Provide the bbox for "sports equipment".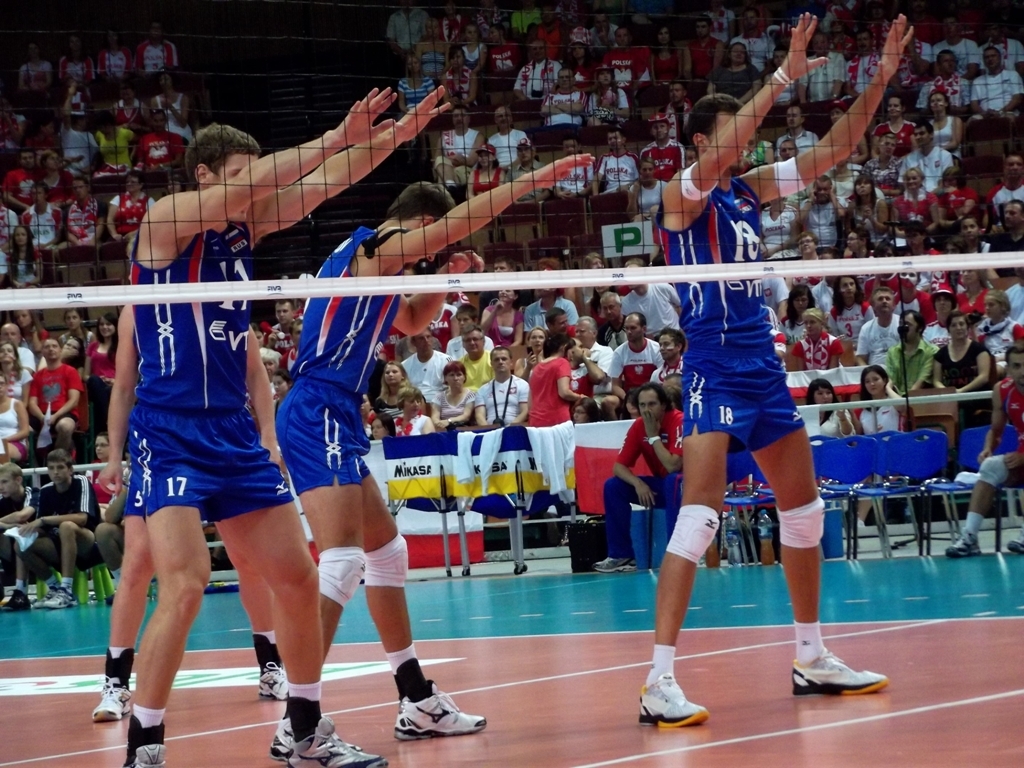
(666,504,722,564).
